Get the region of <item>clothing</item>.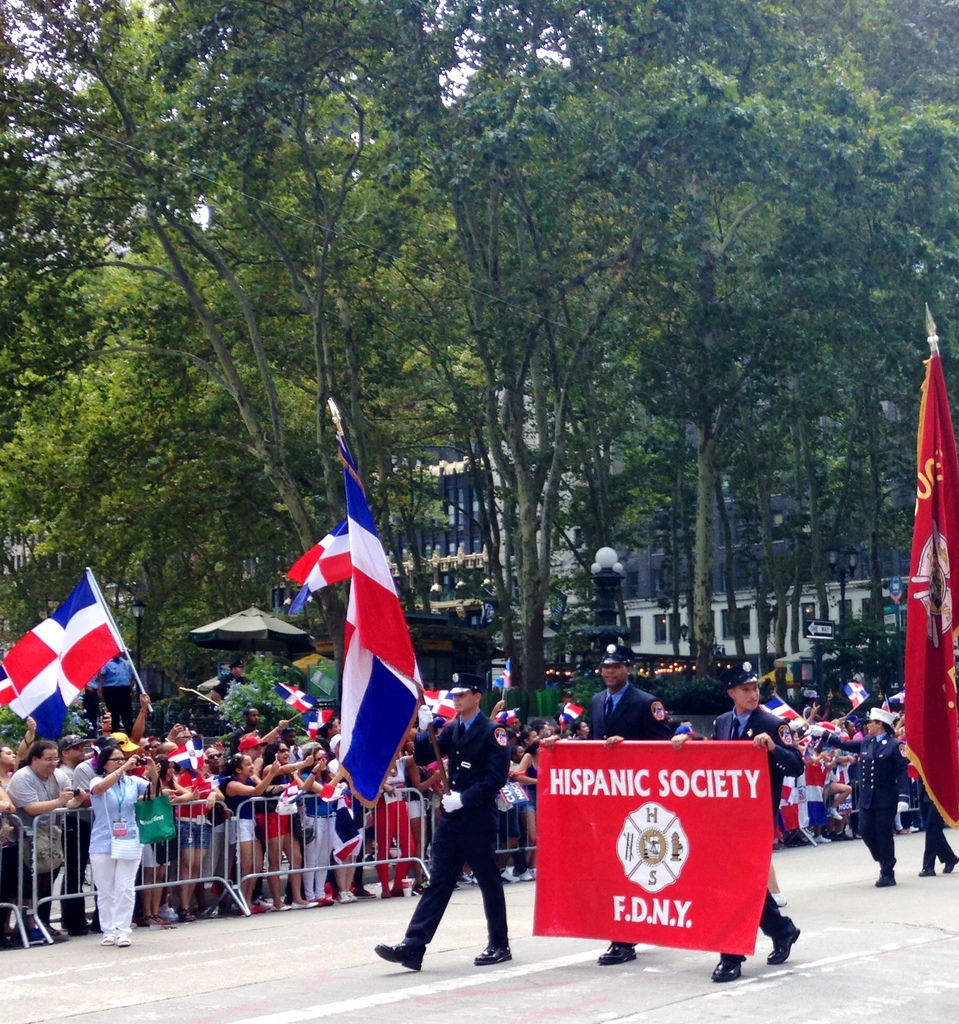
[715,707,803,956].
